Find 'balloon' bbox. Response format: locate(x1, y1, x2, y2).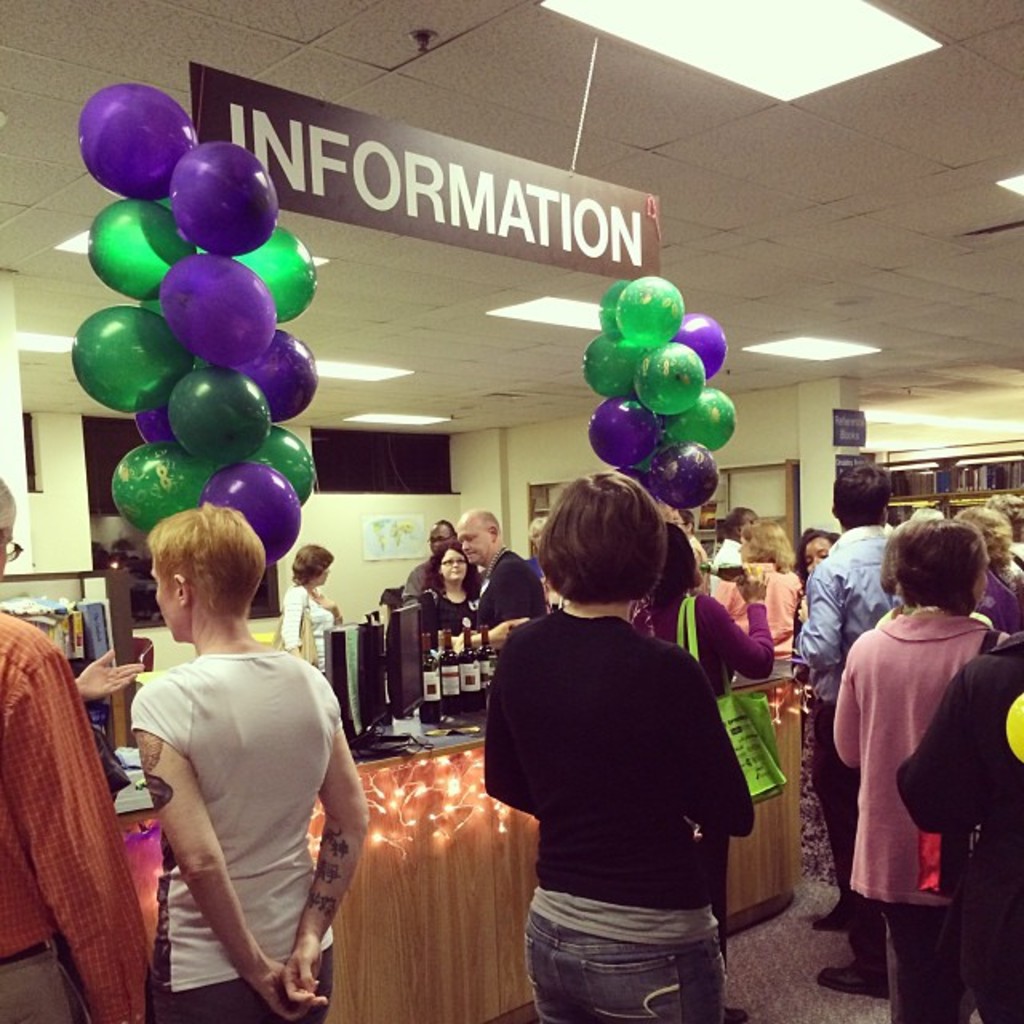
locate(85, 197, 200, 309).
